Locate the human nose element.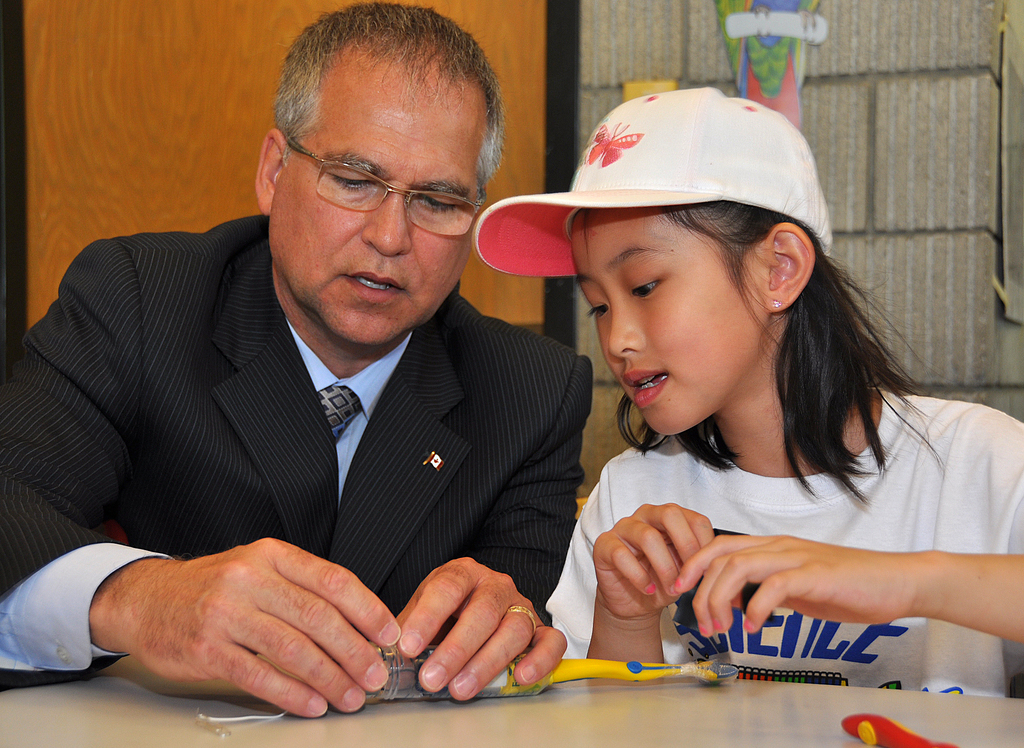
Element bbox: rect(358, 186, 410, 258).
